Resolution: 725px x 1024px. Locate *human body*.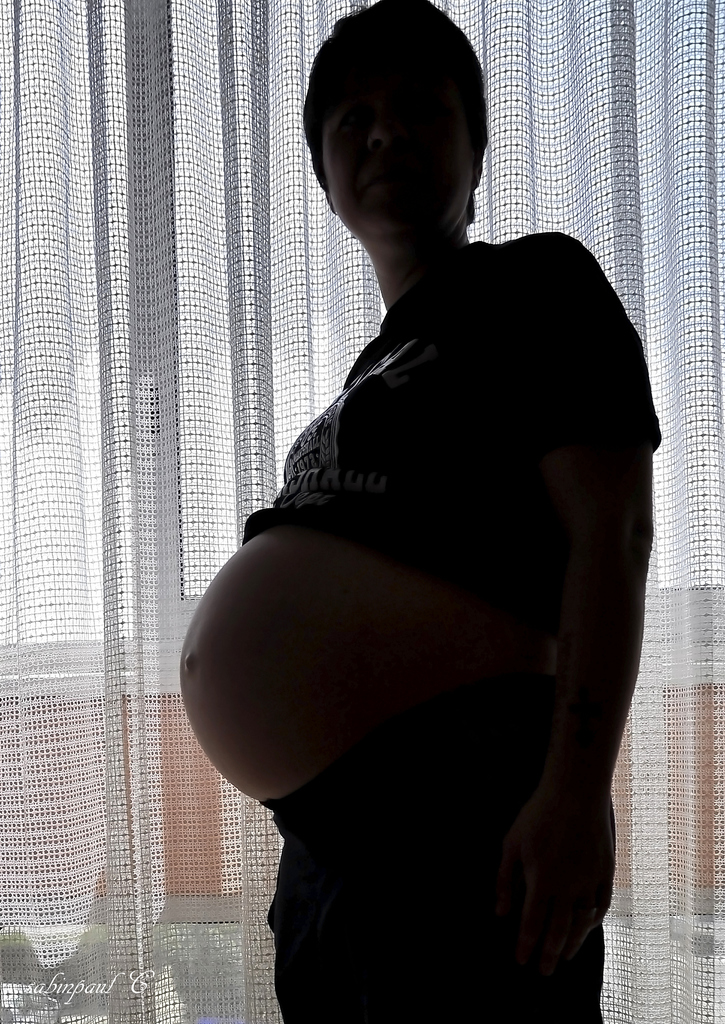
left=151, top=0, right=674, bottom=987.
